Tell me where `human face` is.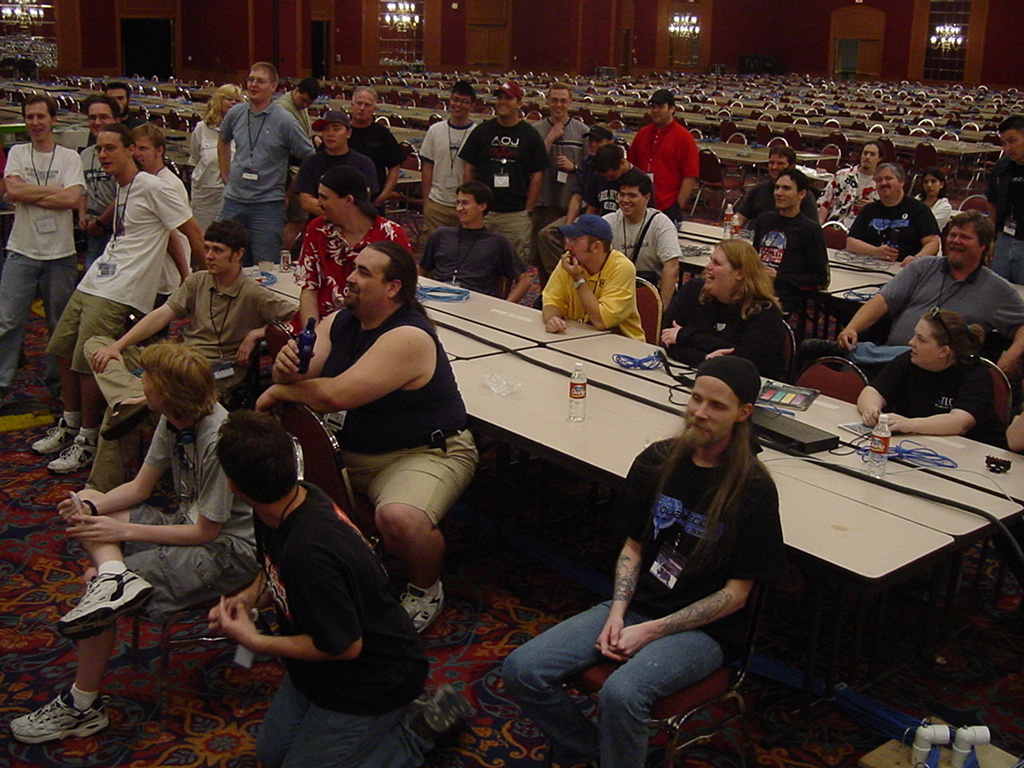
`human face` is at locate(684, 374, 738, 435).
